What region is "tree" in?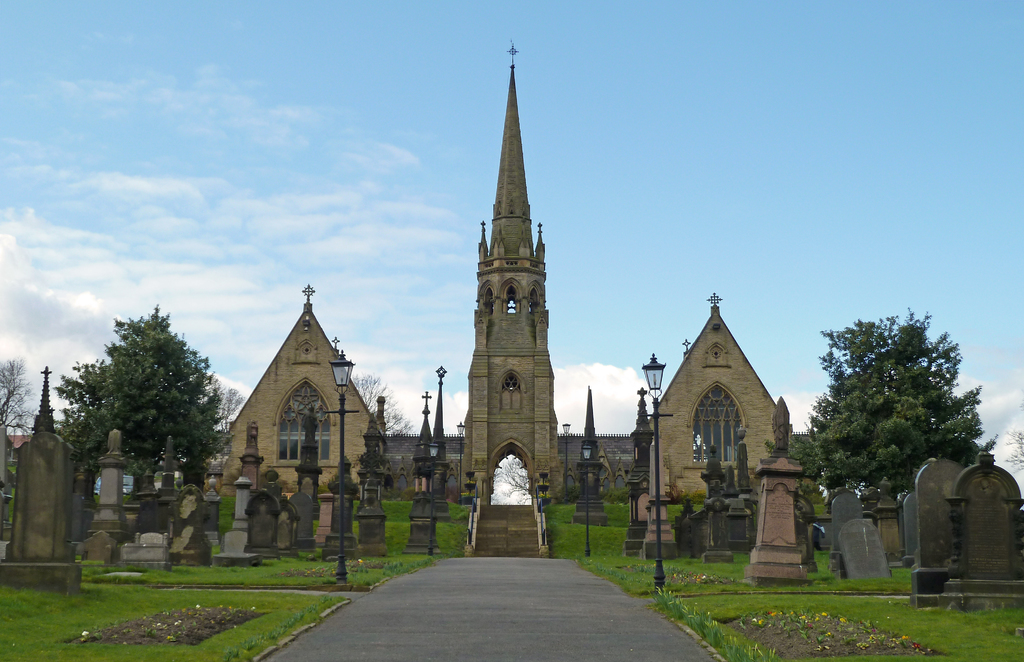
1/356/36/449.
